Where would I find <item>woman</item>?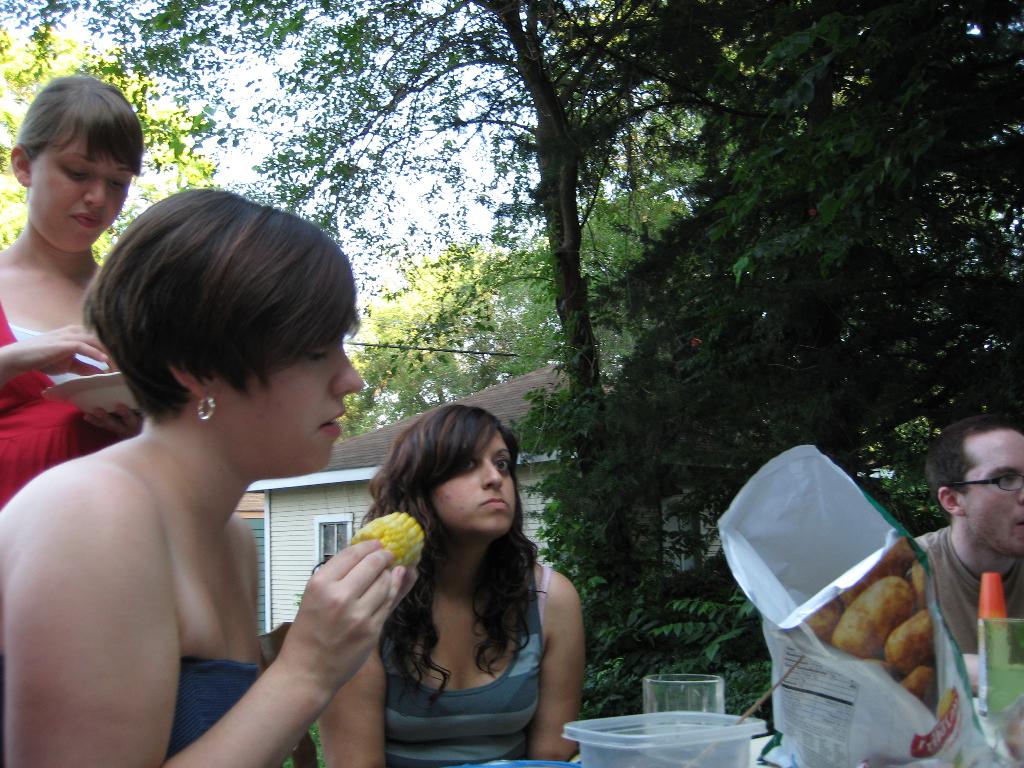
At region(0, 74, 146, 513).
